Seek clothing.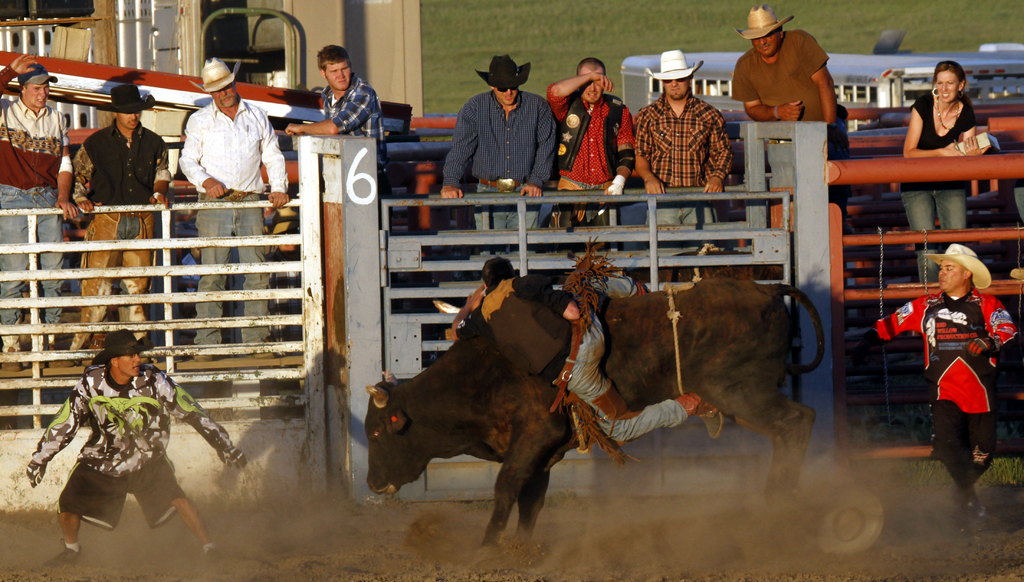
<bbox>902, 92, 970, 264</bbox>.
